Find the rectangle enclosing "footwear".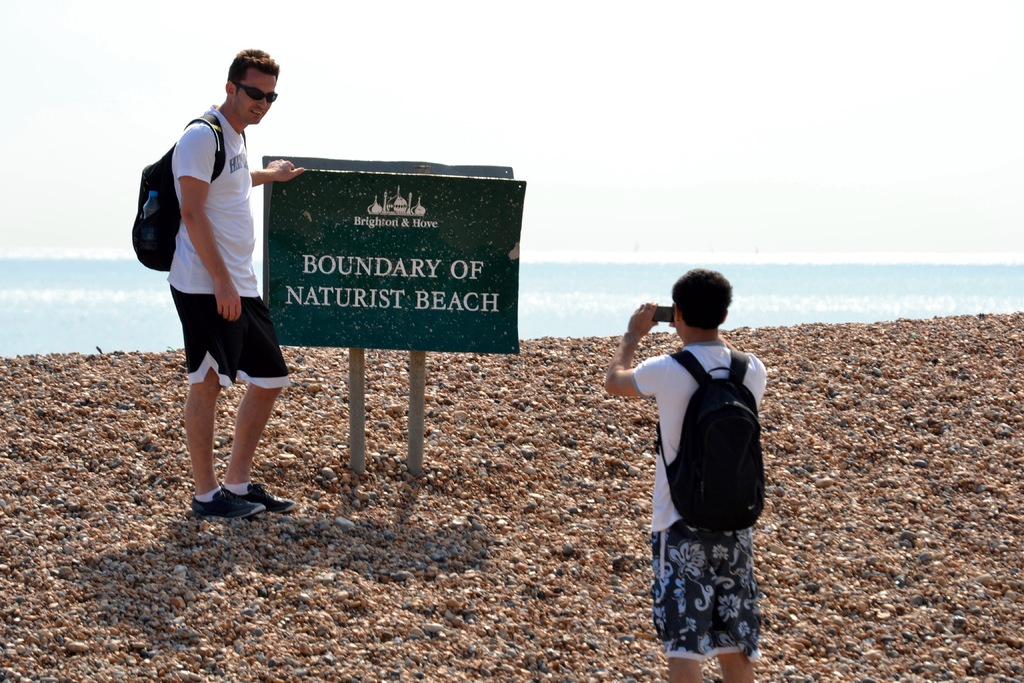
box(191, 481, 264, 519).
